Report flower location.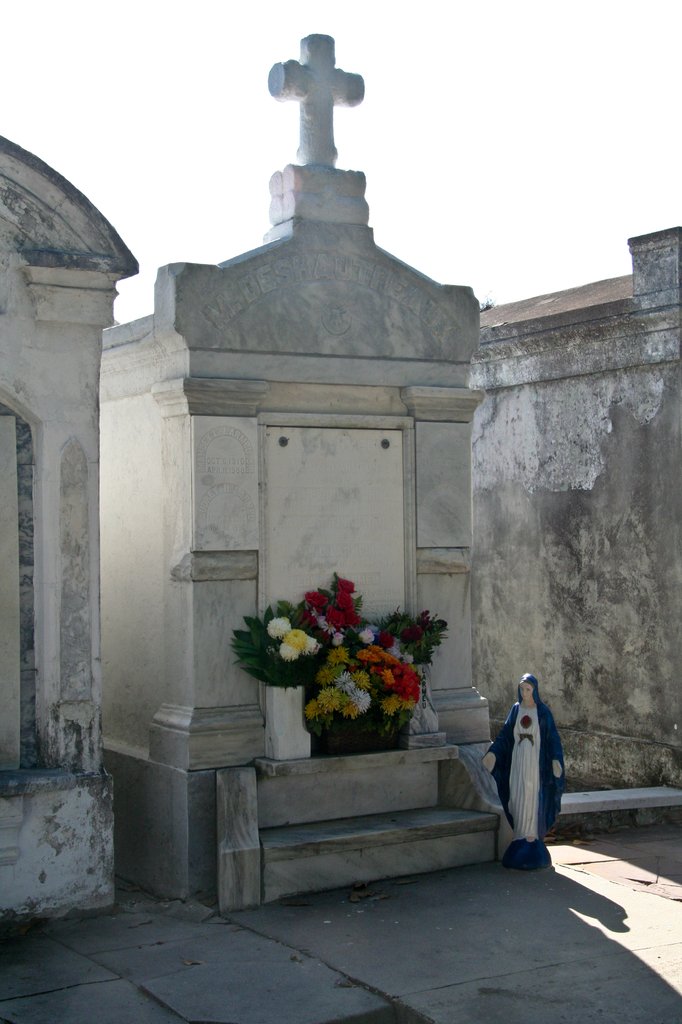
Report: [x1=278, y1=643, x2=300, y2=662].
